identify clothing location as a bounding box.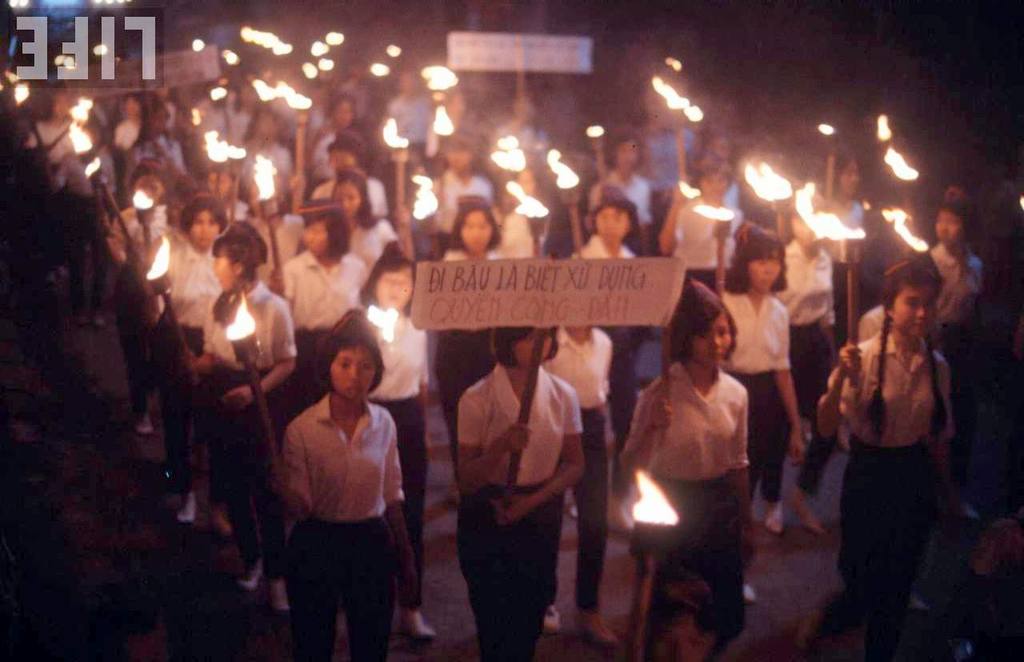
817 318 953 661.
